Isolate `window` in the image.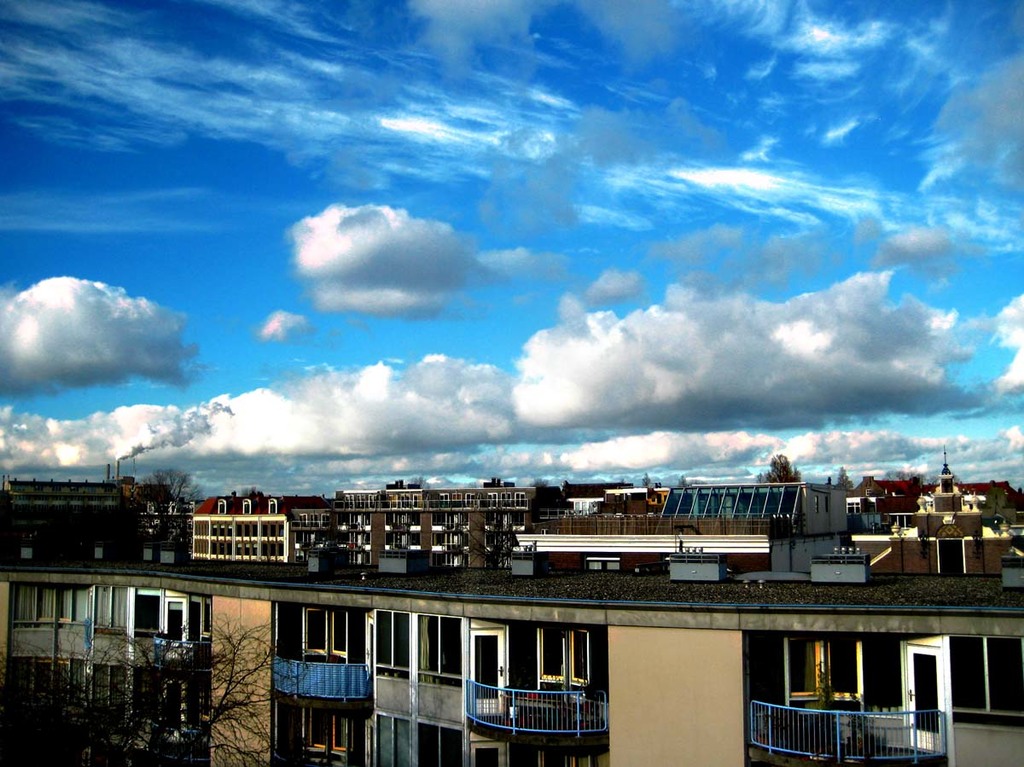
Isolated region: rect(66, 590, 98, 669).
